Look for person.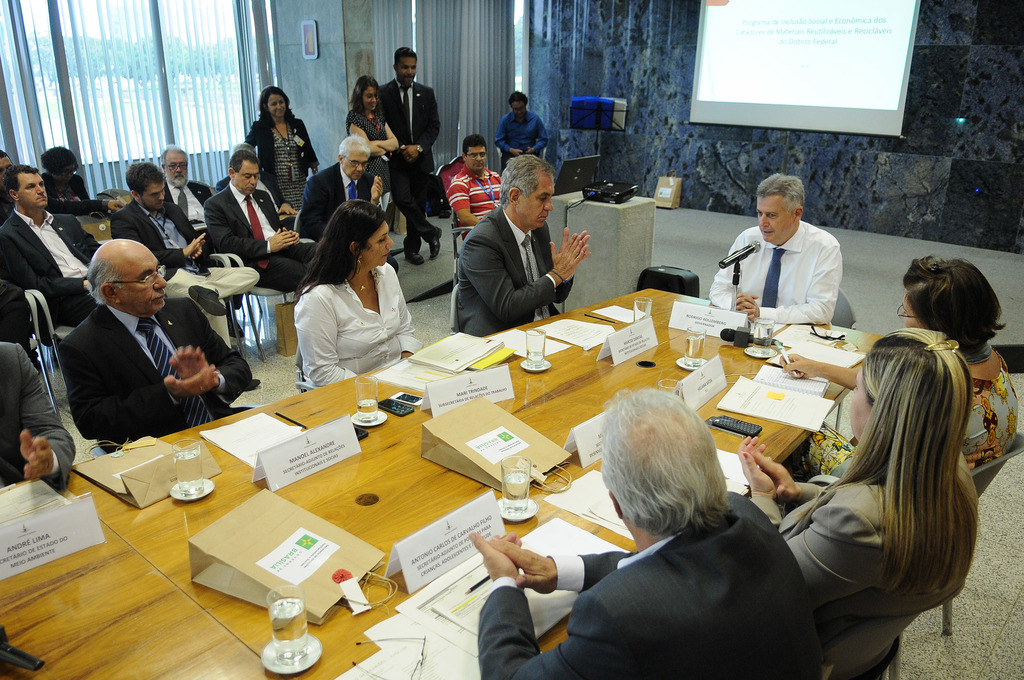
Found: <box>463,390,822,679</box>.
